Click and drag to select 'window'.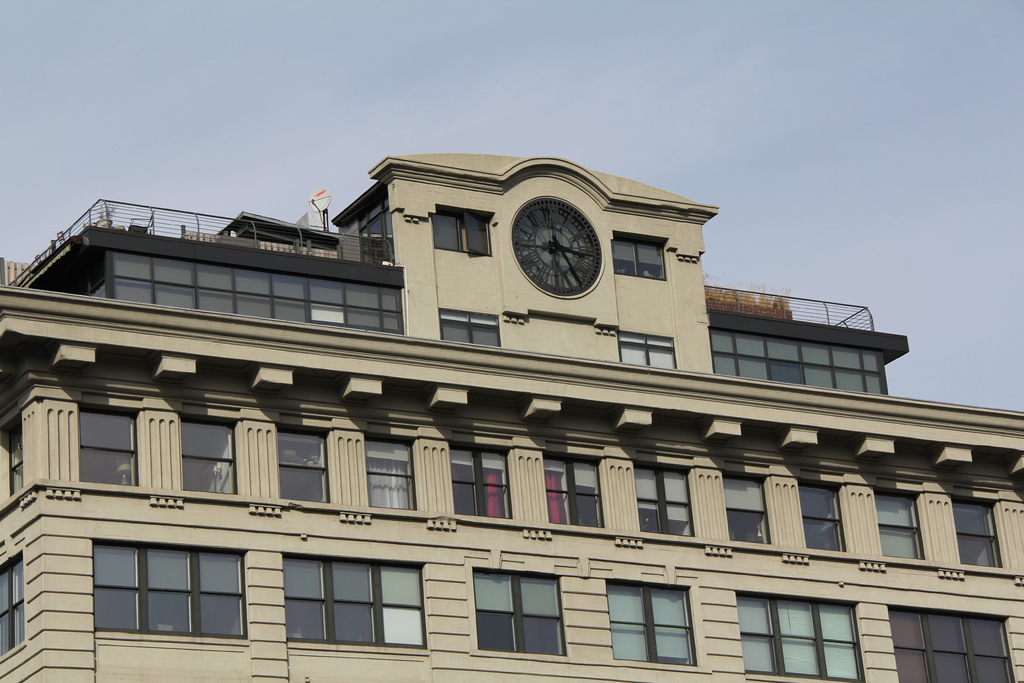
Selection: <box>88,541,246,641</box>.
